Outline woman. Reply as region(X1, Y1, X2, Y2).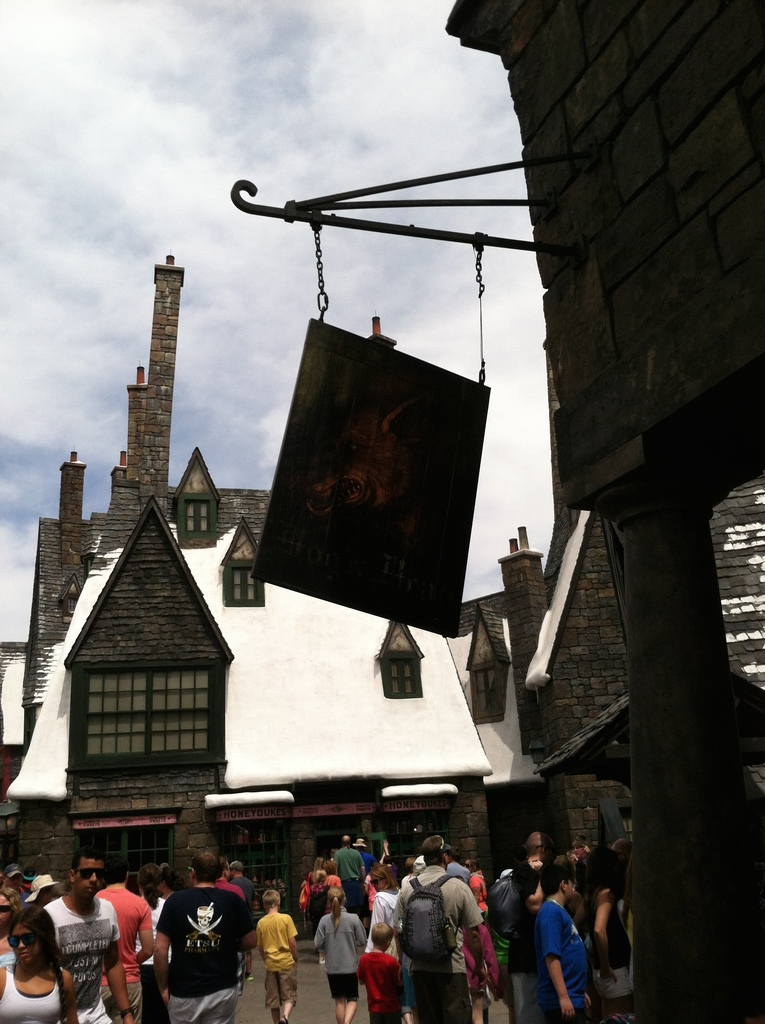
region(0, 902, 77, 1023).
